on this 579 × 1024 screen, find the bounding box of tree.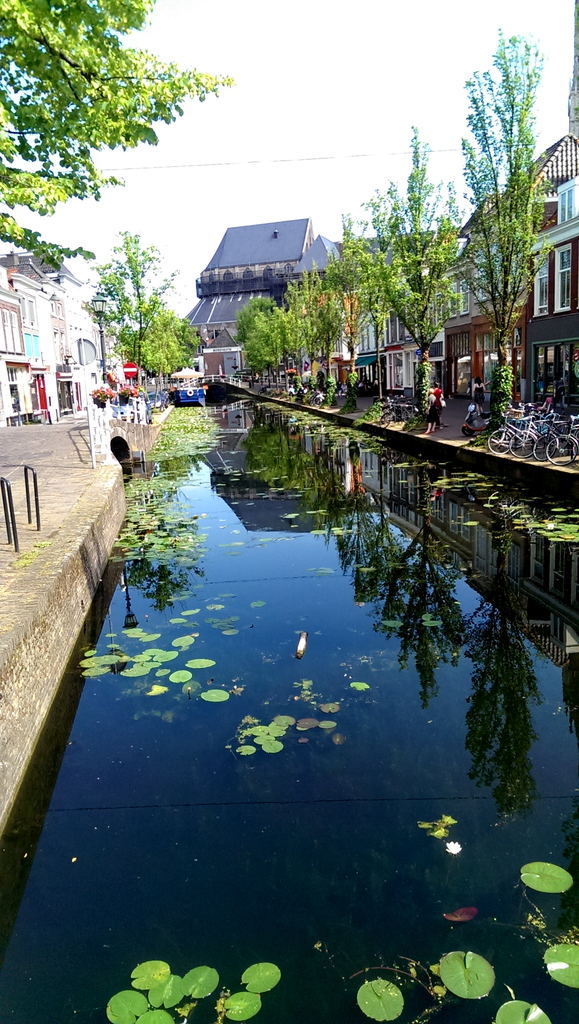
Bounding box: [82,219,201,387].
